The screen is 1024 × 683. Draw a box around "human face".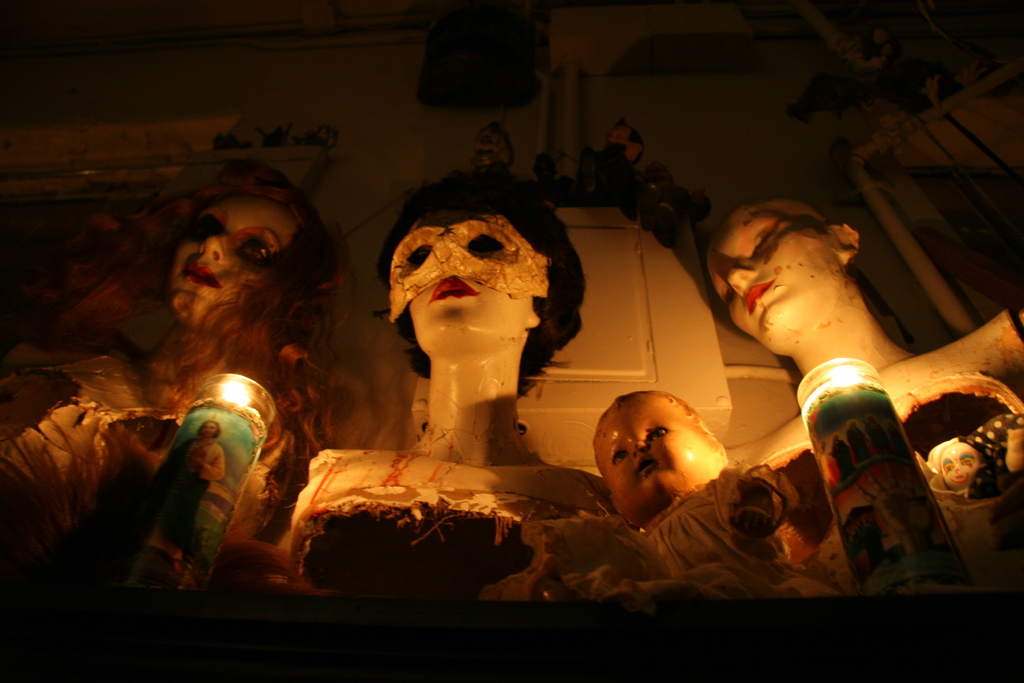
[710, 207, 832, 346].
